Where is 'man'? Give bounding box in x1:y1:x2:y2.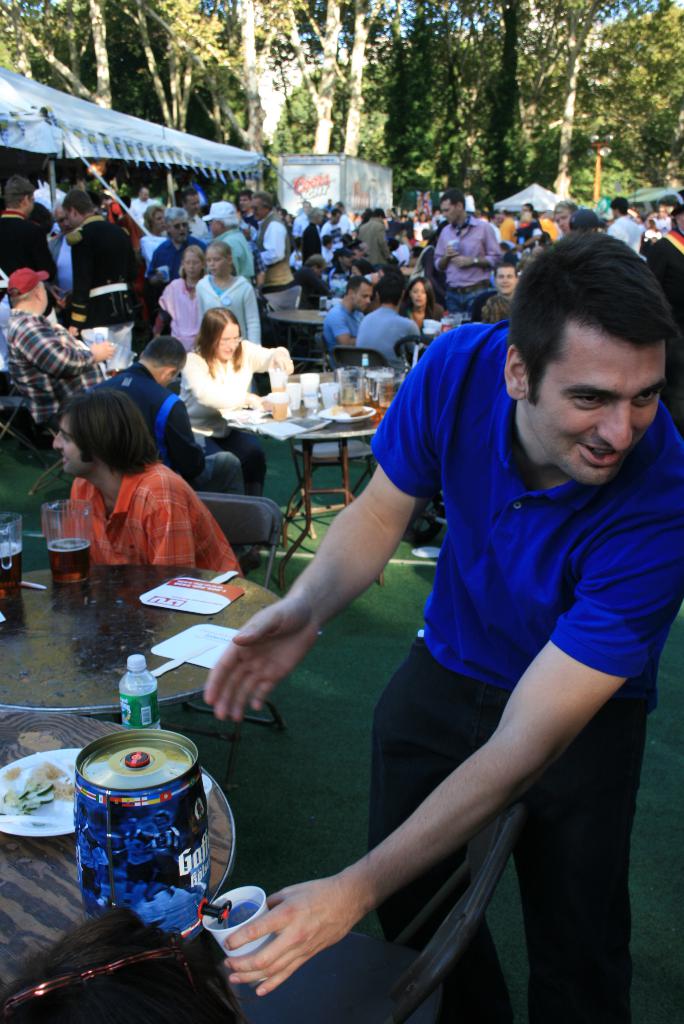
425:183:497:325.
